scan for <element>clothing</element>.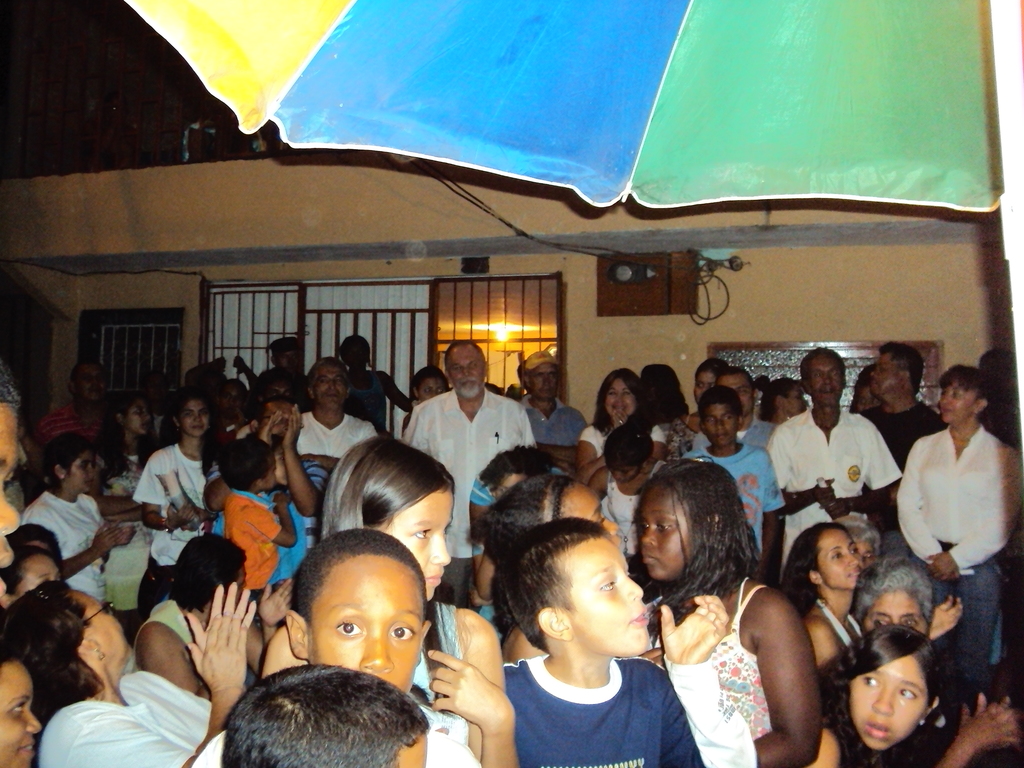
Scan result: Rect(256, 487, 313, 589).
